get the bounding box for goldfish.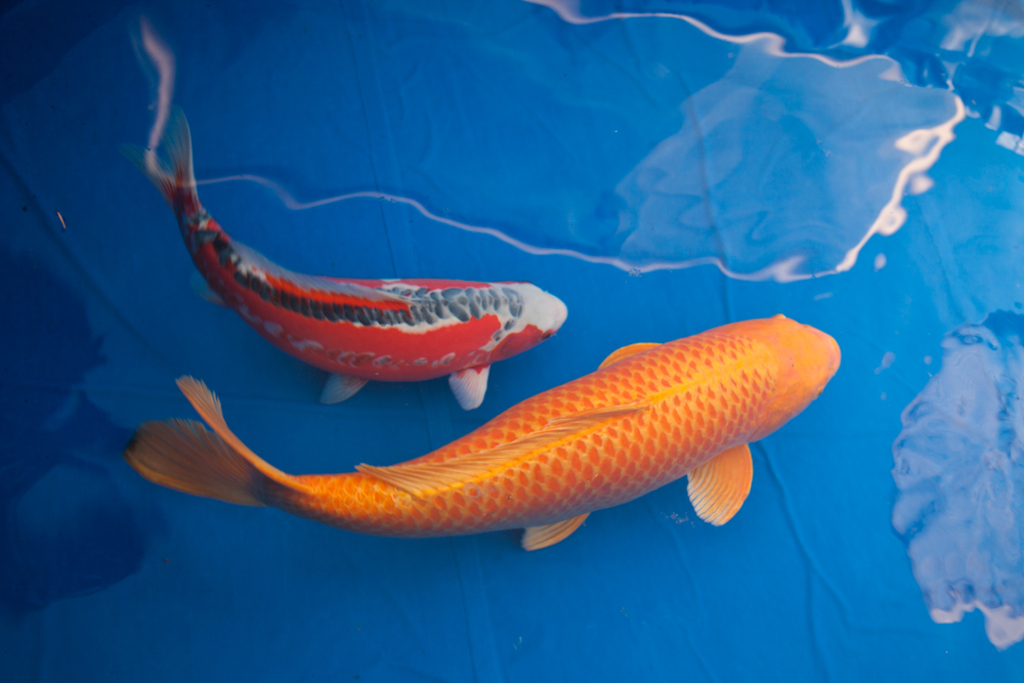
{"x1": 125, "y1": 334, "x2": 883, "y2": 556}.
